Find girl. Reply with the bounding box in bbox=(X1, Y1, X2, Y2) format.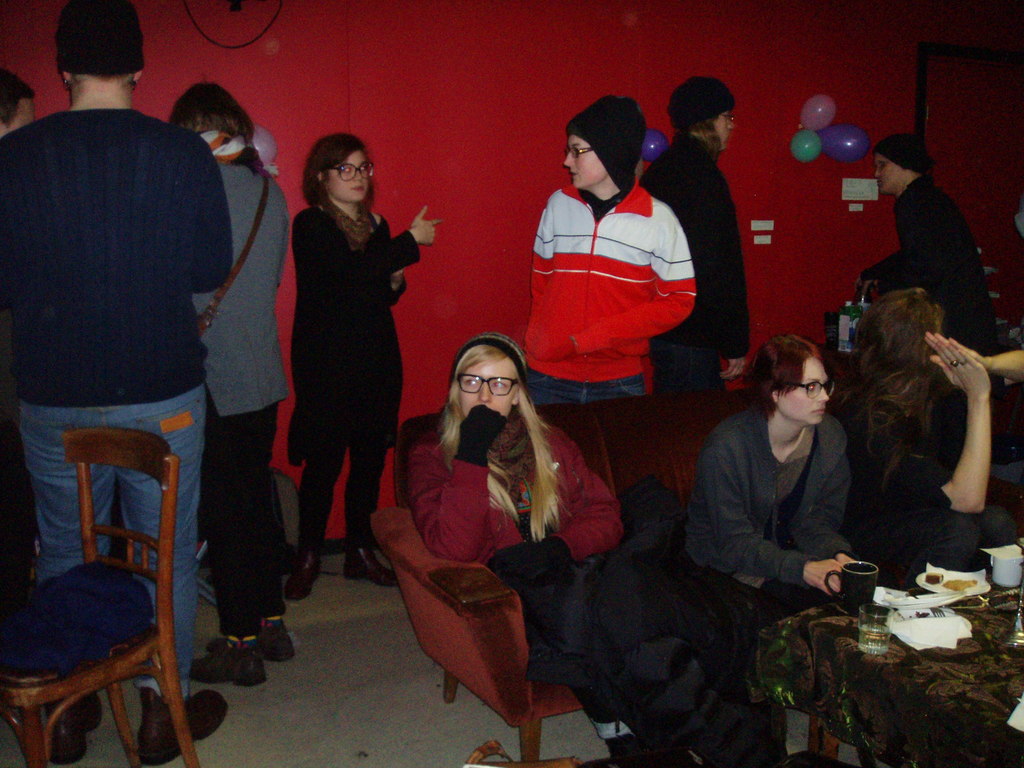
bbox=(521, 84, 700, 408).
